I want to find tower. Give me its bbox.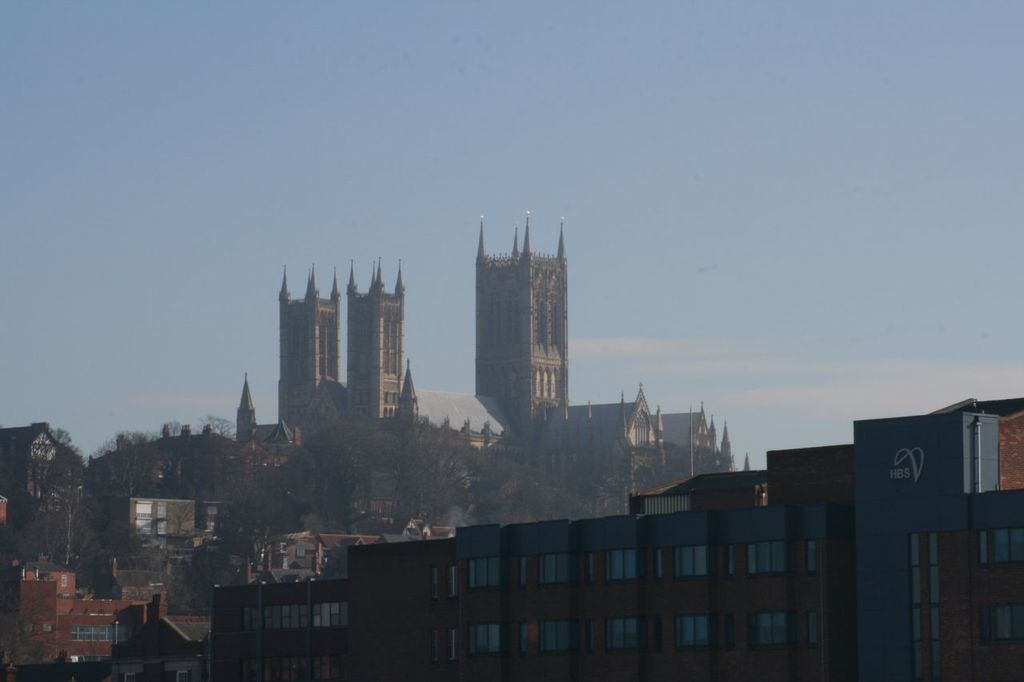
bbox(476, 217, 566, 435).
